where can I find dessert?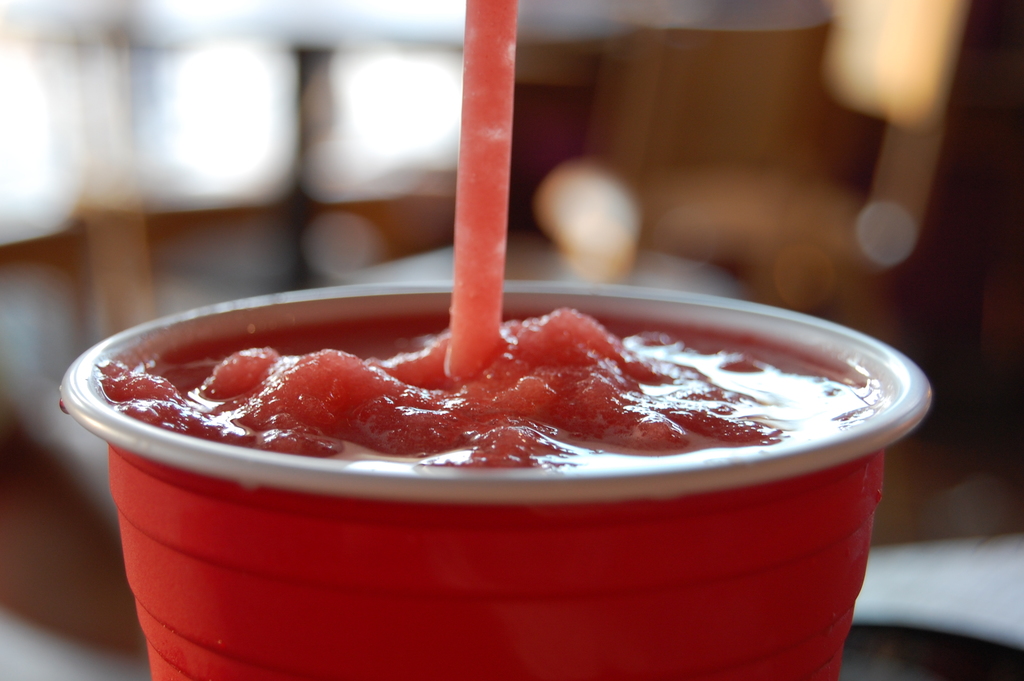
You can find it at box=[105, 270, 900, 659].
